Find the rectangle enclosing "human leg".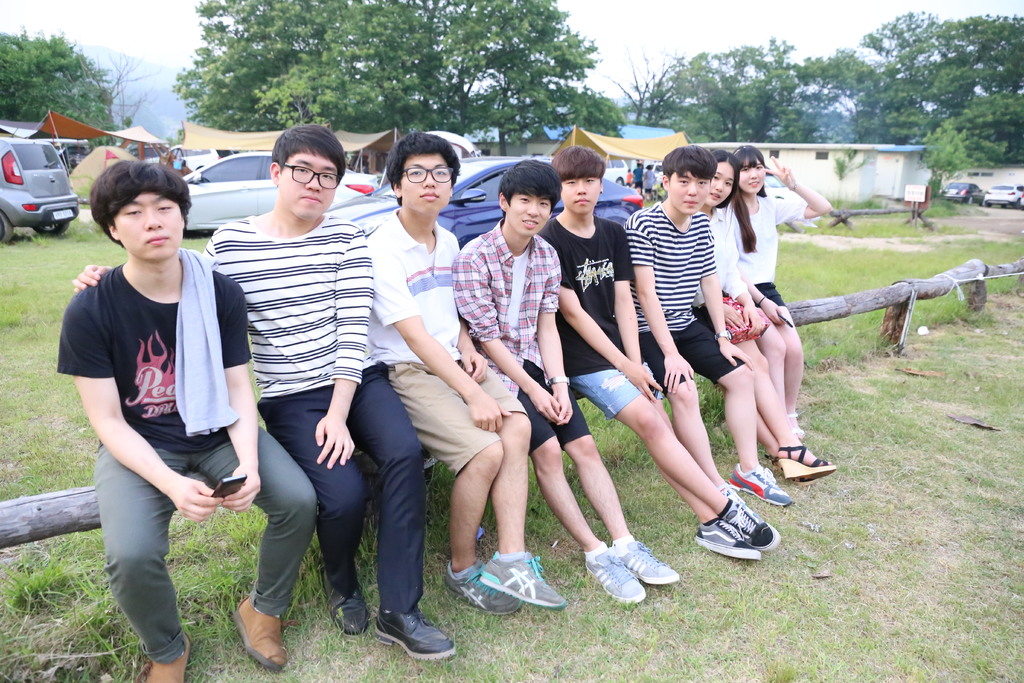
box=[342, 360, 460, 648].
